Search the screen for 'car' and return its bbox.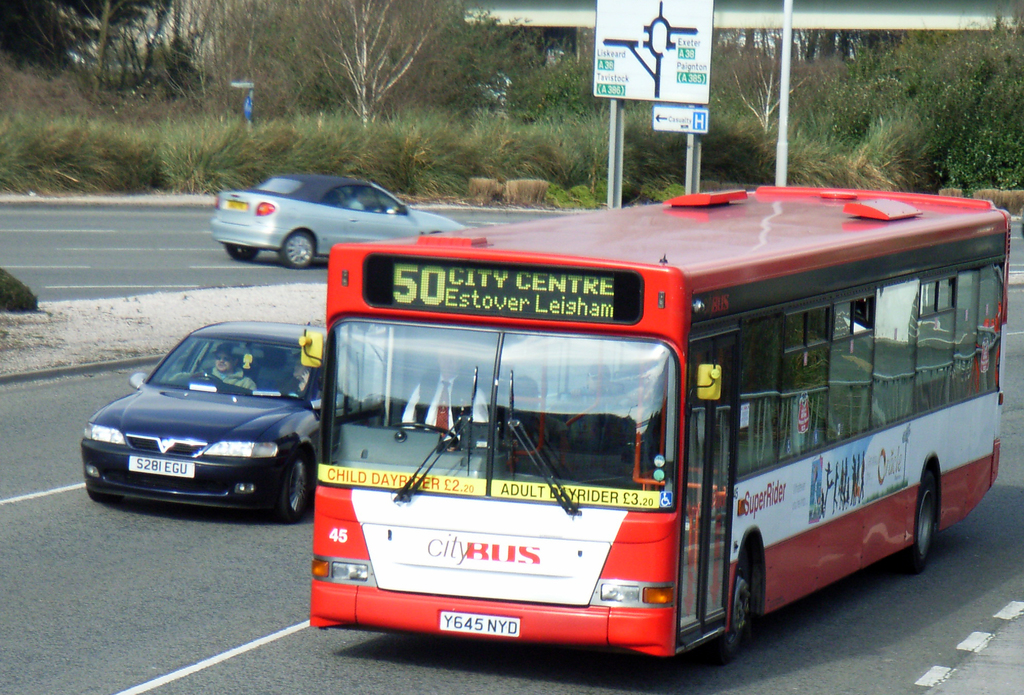
Found: 77/322/328/525.
